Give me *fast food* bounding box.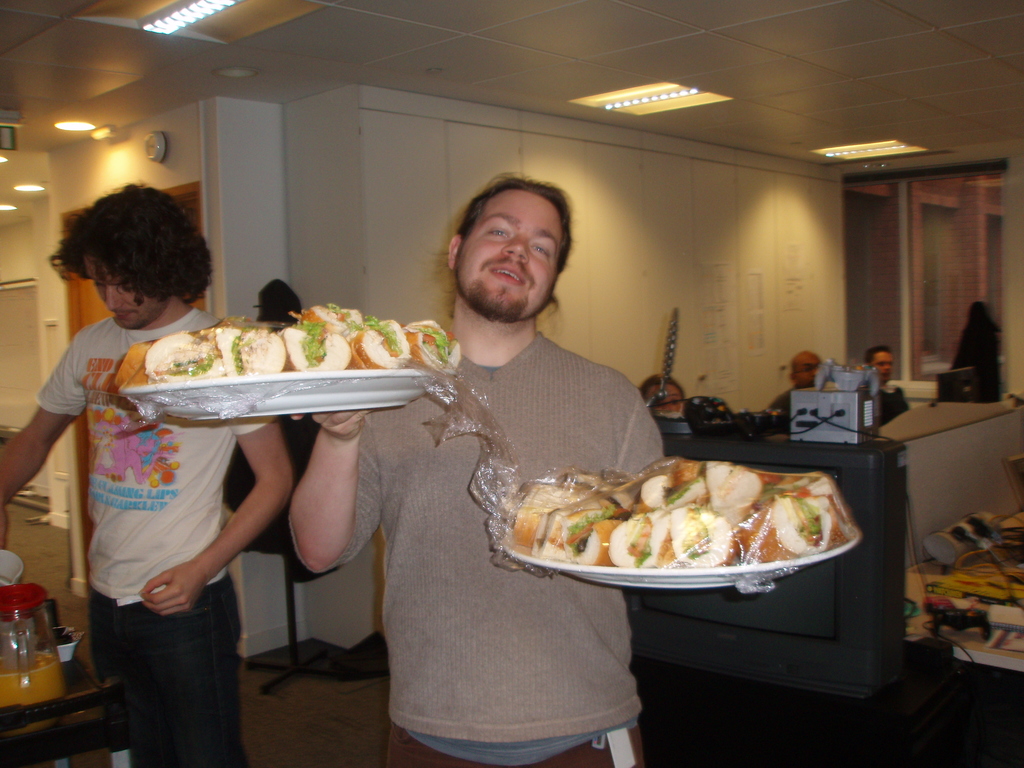
(x1=292, y1=326, x2=354, y2=372).
